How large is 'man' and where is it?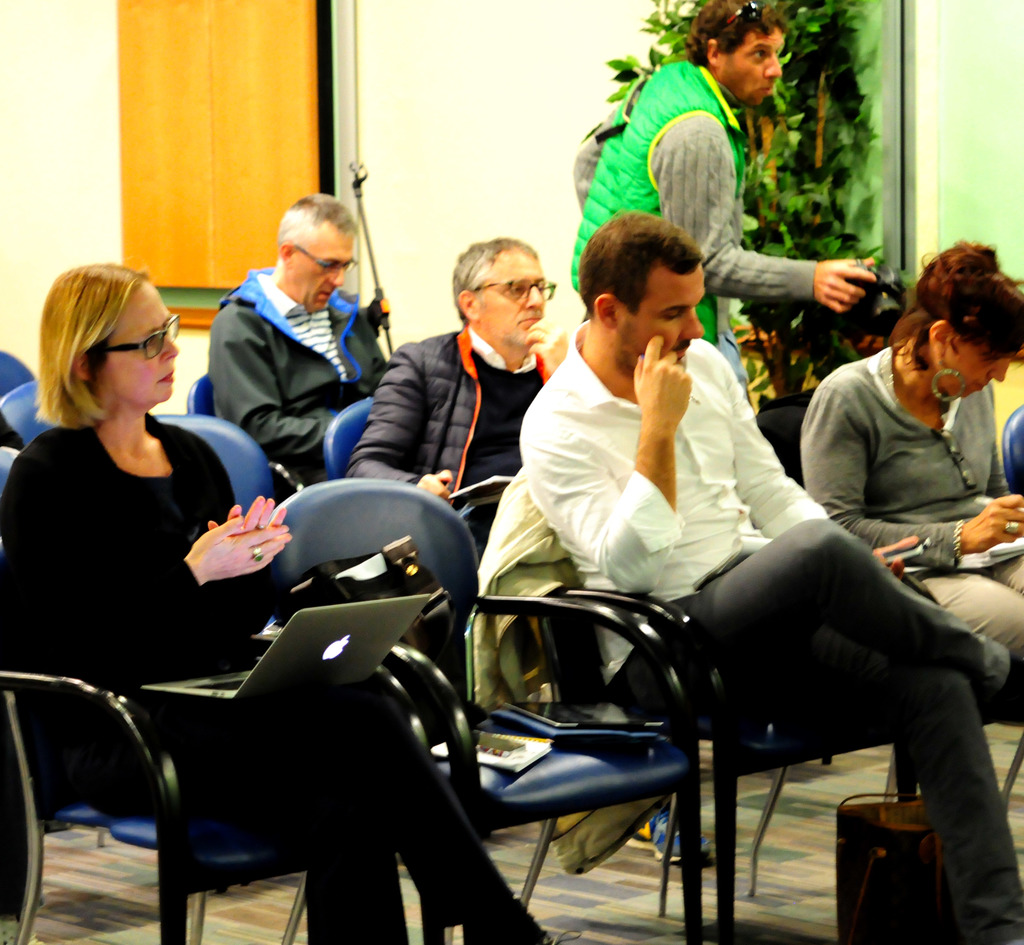
Bounding box: <region>346, 233, 584, 595</region>.
